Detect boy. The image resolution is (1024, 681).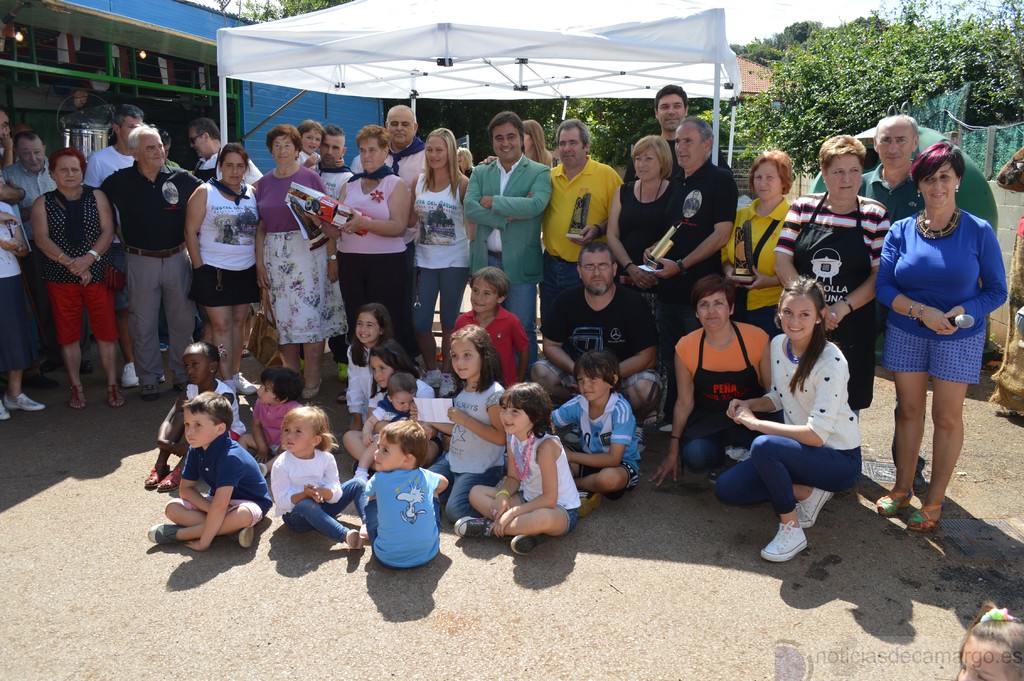
x1=366 y1=379 x2=419 y2=443.
